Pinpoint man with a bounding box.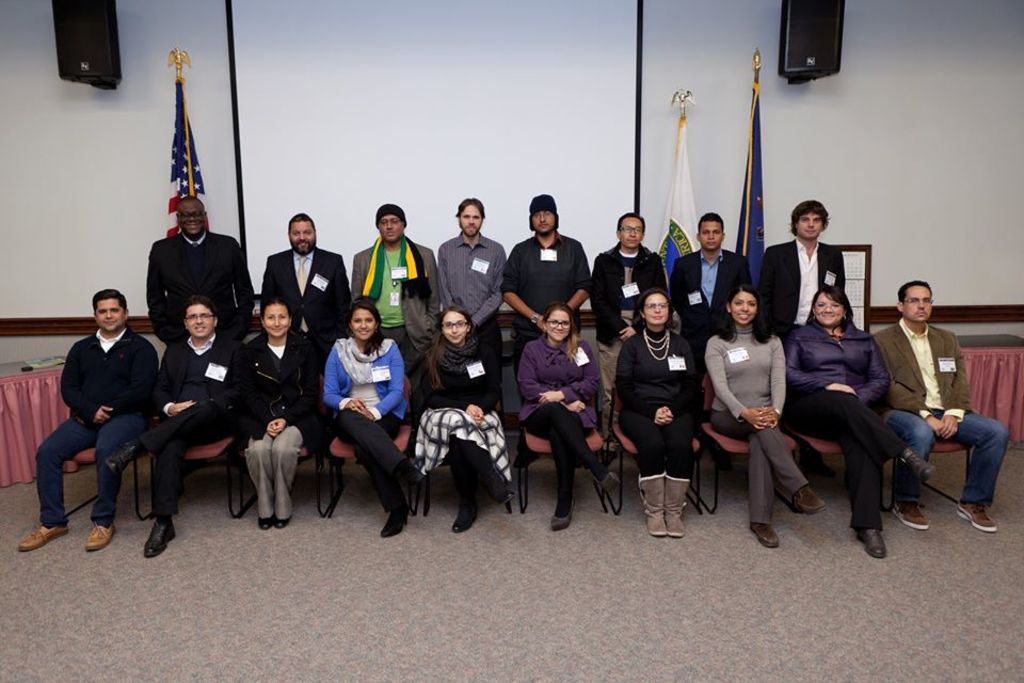
(x1=435, y1=195, x2=509, y2=427).
